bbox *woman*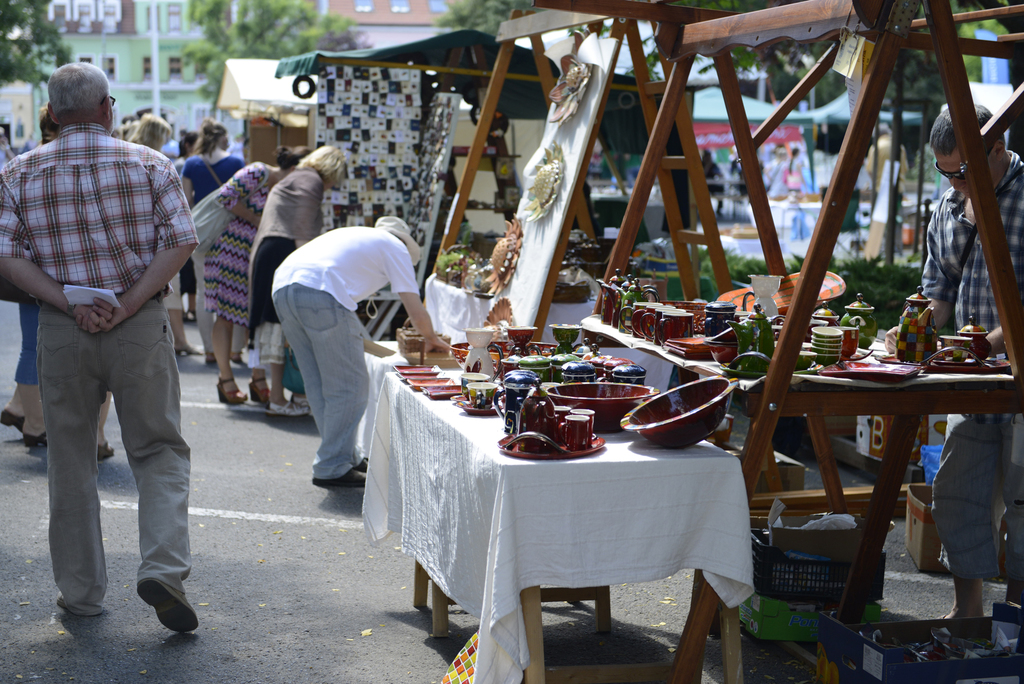
select_region(196, 147, 314, 409)
